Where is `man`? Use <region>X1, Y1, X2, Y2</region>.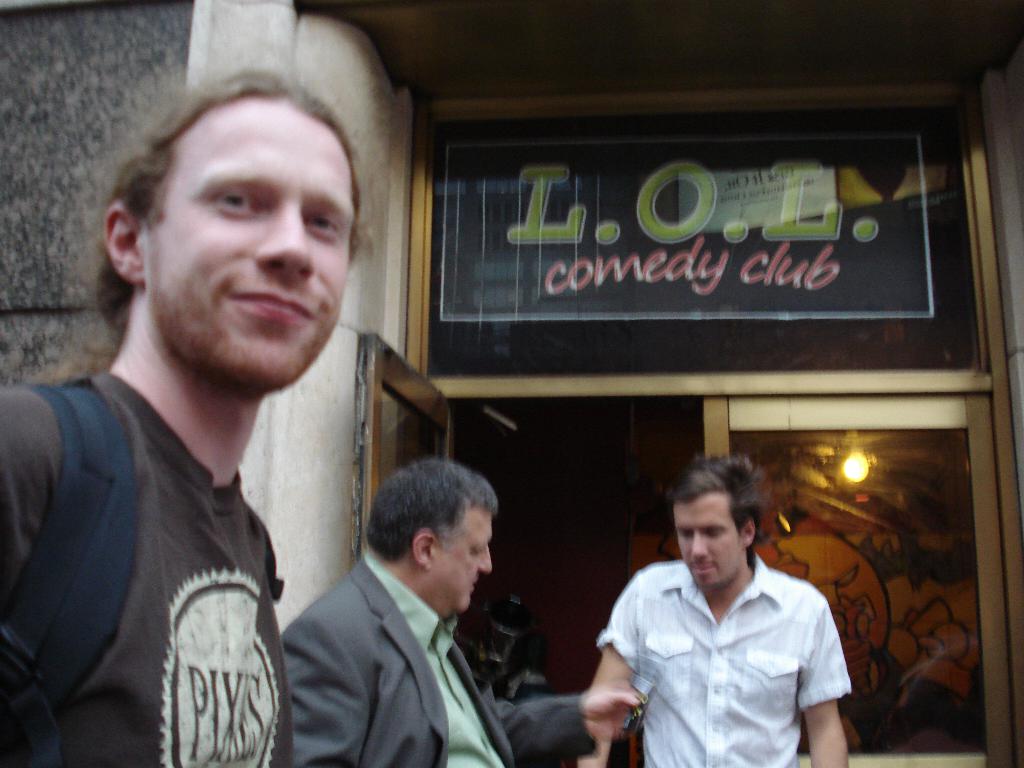
<region>17, 76, 415, 767</region>.
